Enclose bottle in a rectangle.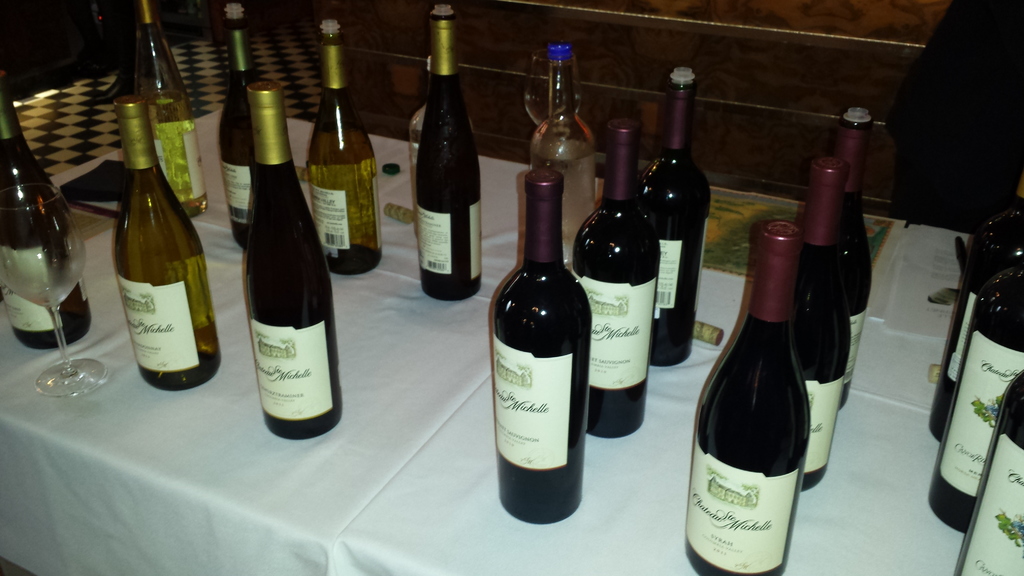
left=829, top=111, right=869, bottom=408.
